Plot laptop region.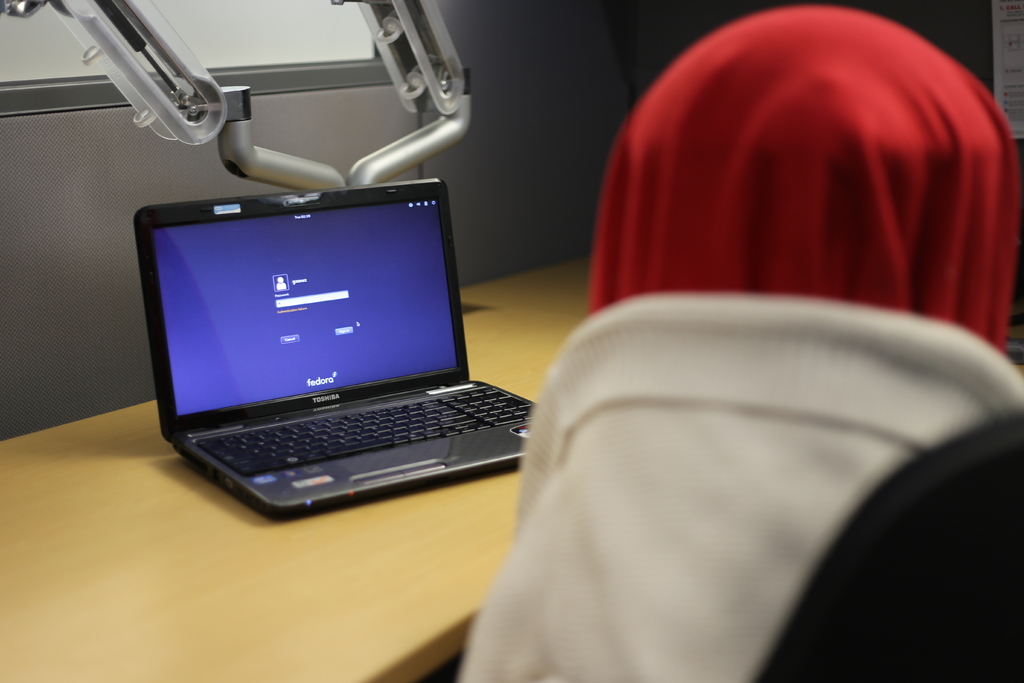
Plotted at 138, 185, 544, 528.
